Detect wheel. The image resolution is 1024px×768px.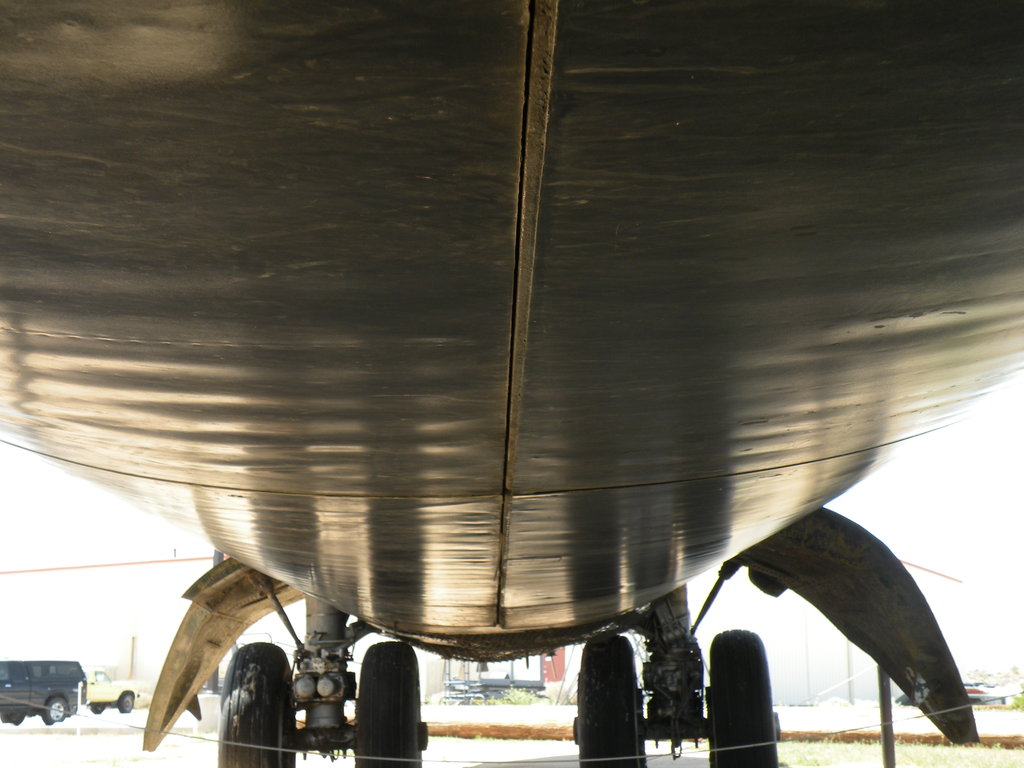
(x1=356, y1=638, x2=420, y2=767).
